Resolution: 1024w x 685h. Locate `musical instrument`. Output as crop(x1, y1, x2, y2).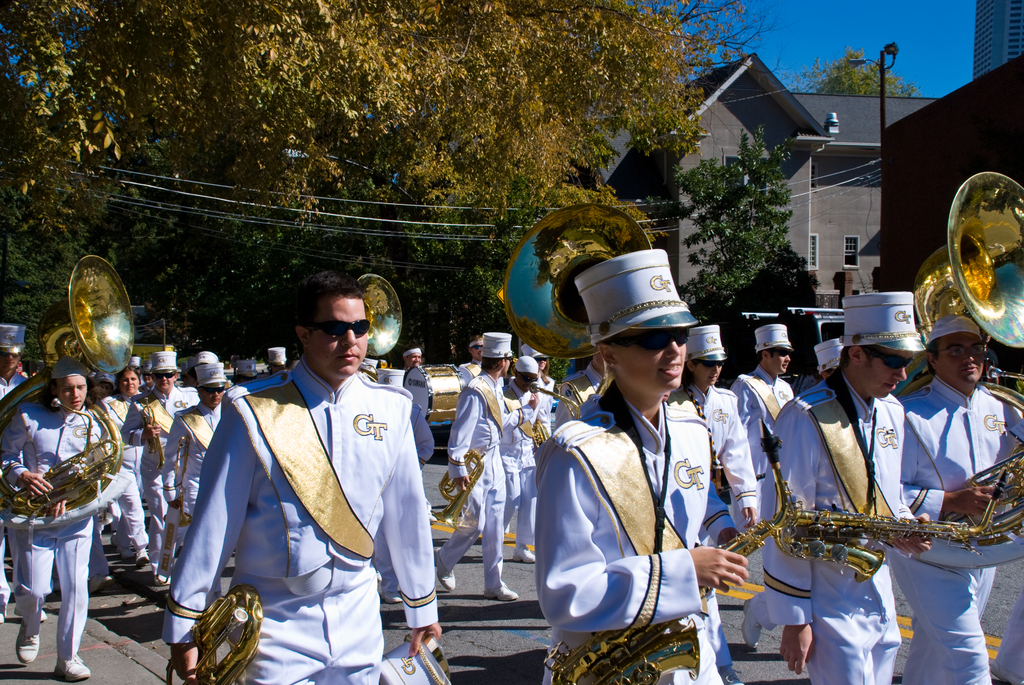
crop(429, 445, 497, 528).
